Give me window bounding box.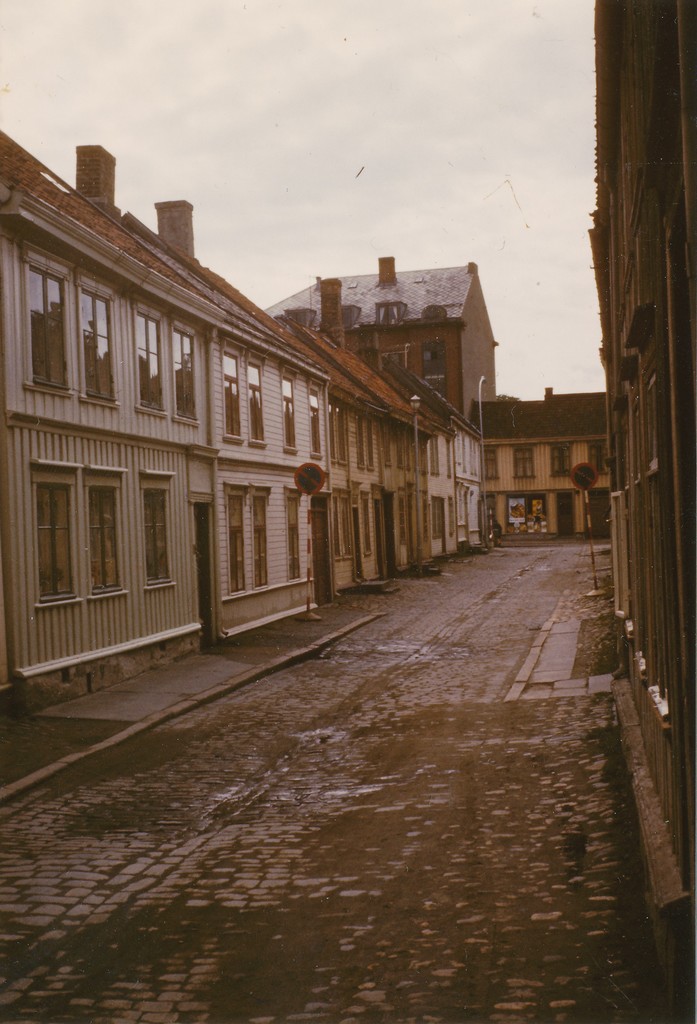
<bbox>134, 467, 177, 589</bbox>.
